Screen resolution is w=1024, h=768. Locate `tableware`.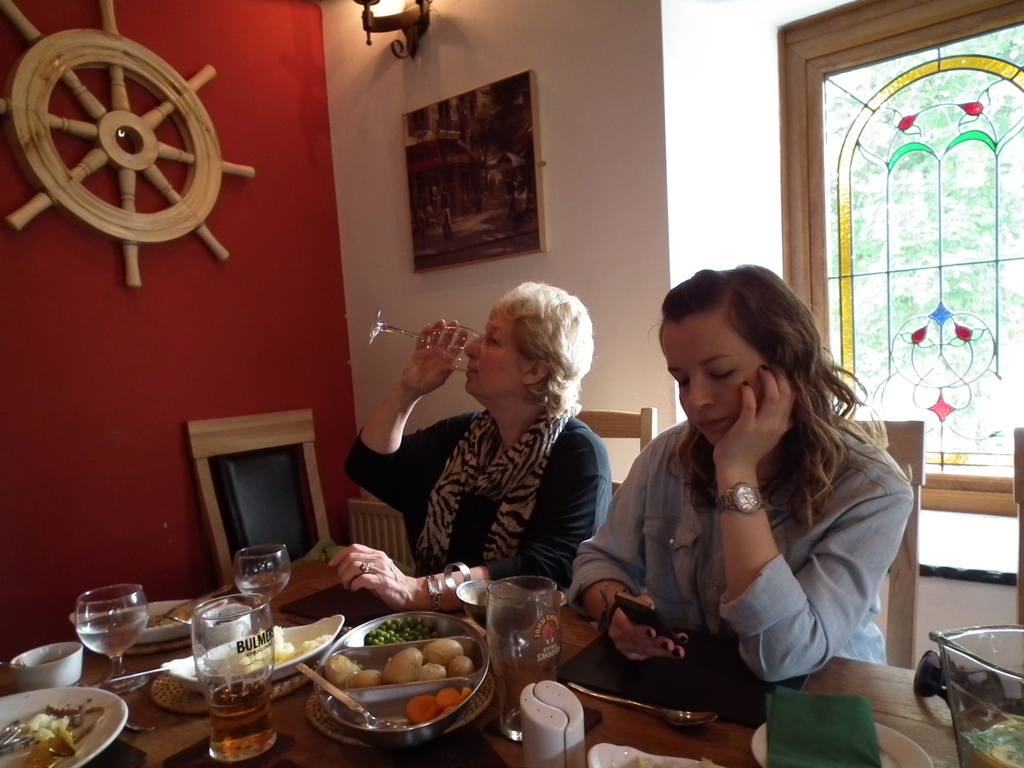
485/575/568/739.
